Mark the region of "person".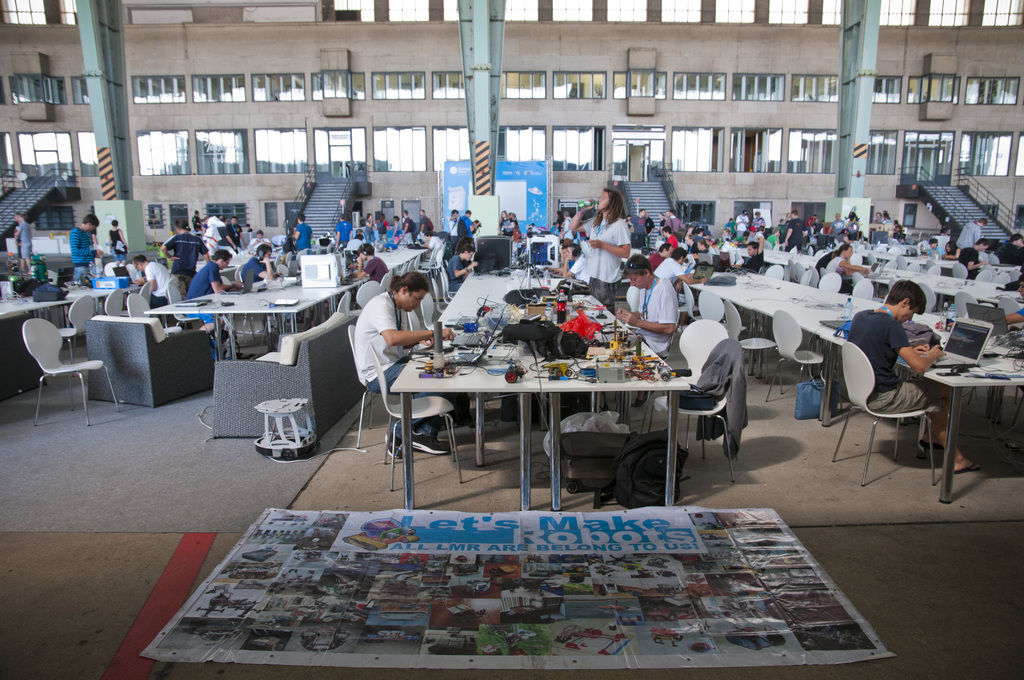
Region: [998, 236, 1023, 290].
